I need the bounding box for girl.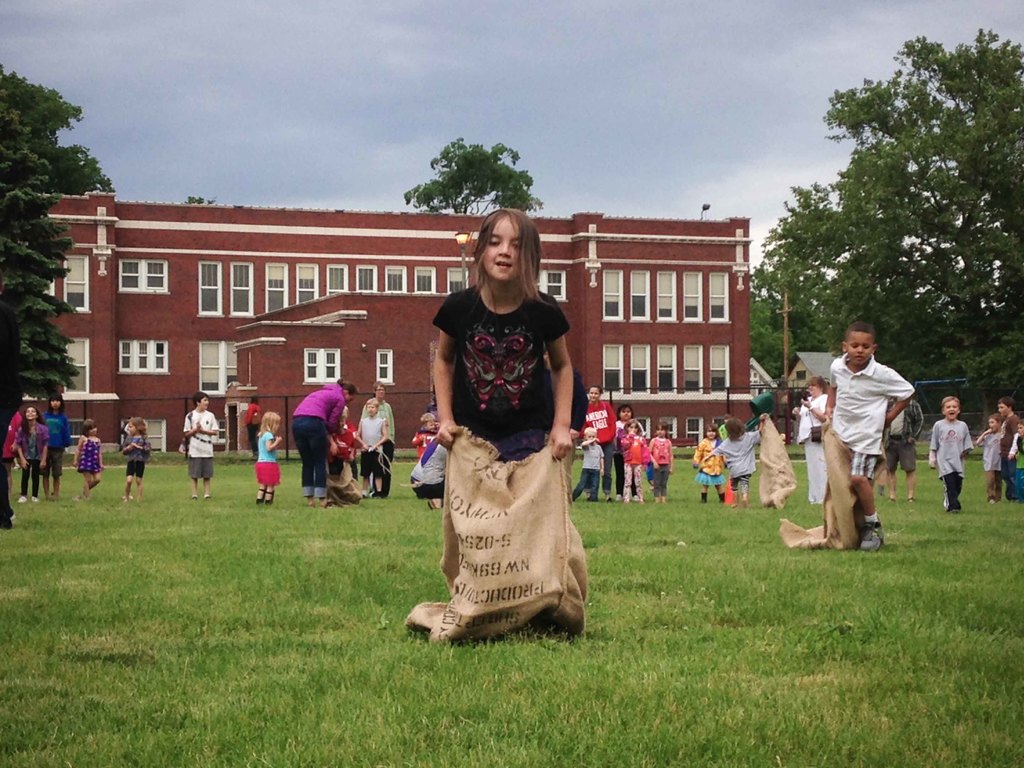
Here it is: rect(255, 410, 282, 506).
